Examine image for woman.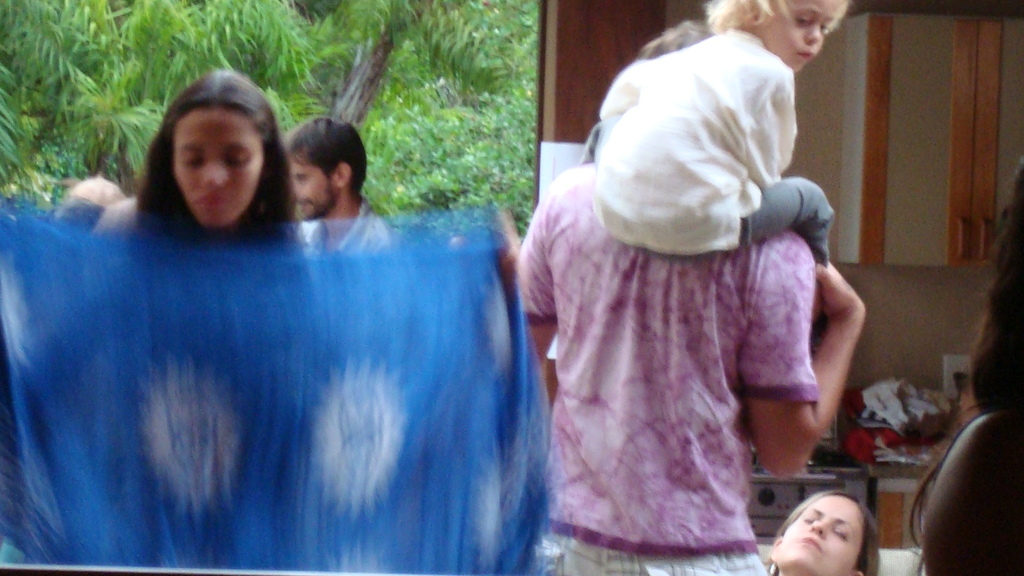
Examination result: pyautogui.locateOnScreen(760, 473, 908, 573).
